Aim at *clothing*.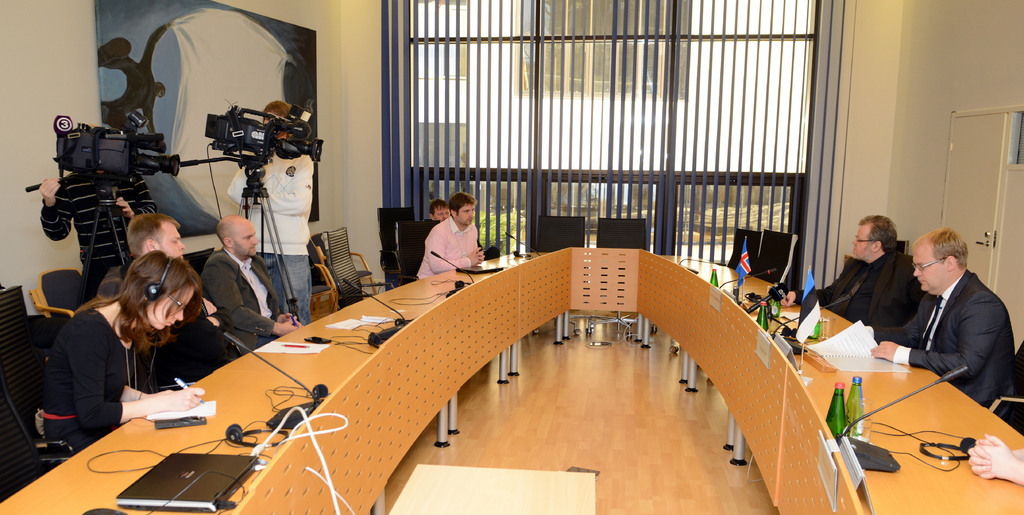
Aimed at 414/215/477/282.
